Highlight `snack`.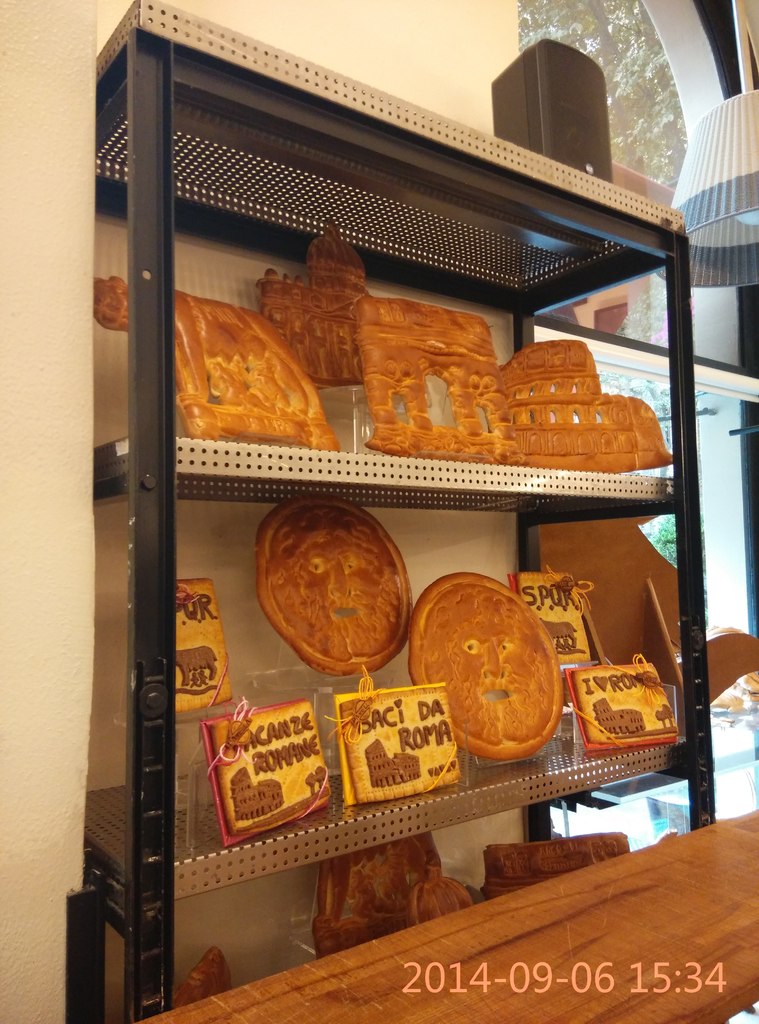
Highlighted region: select_region(561, 664, 690, 751).
